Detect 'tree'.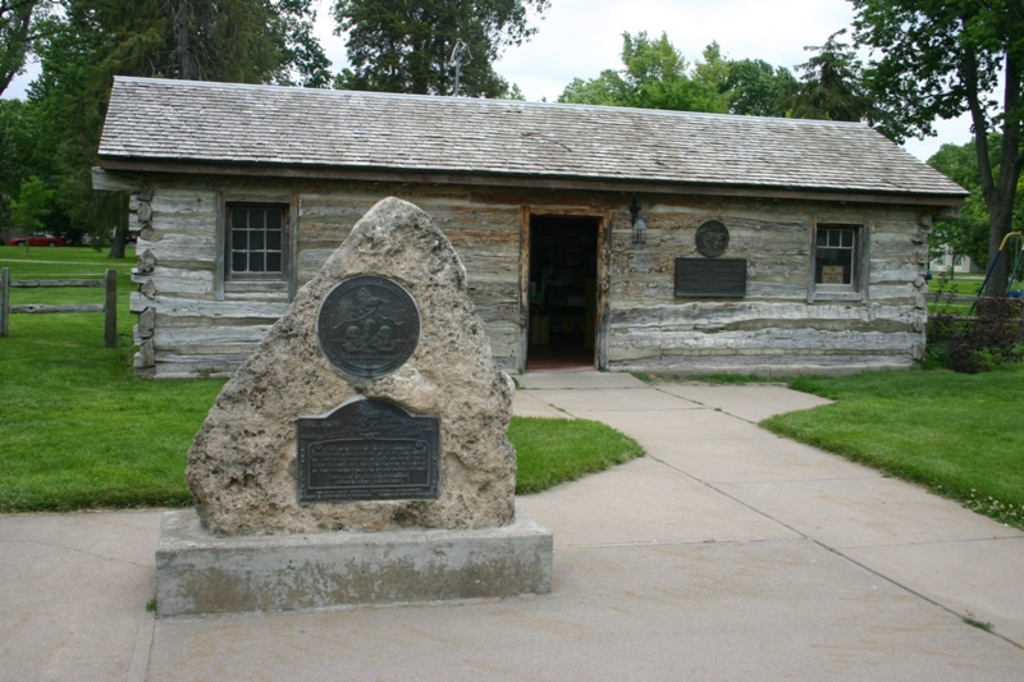
Detected at x1=8 y1=175 x2=63 y2=248.
